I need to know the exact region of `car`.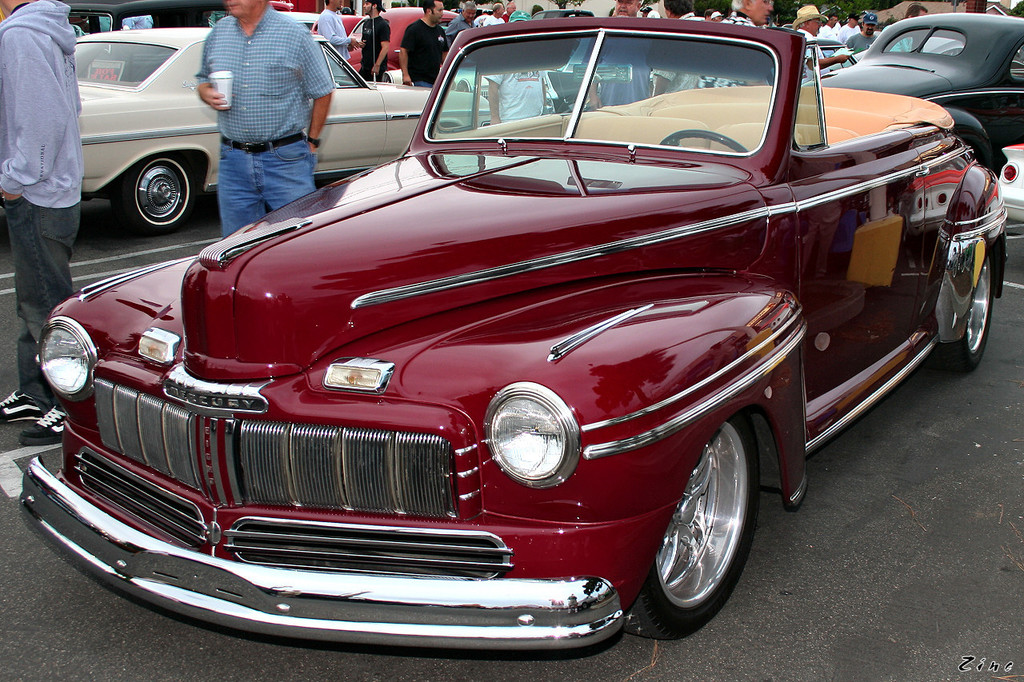
Region: {"x1": 79, "y1": 26, "x2": 491, "y2": 229}.
